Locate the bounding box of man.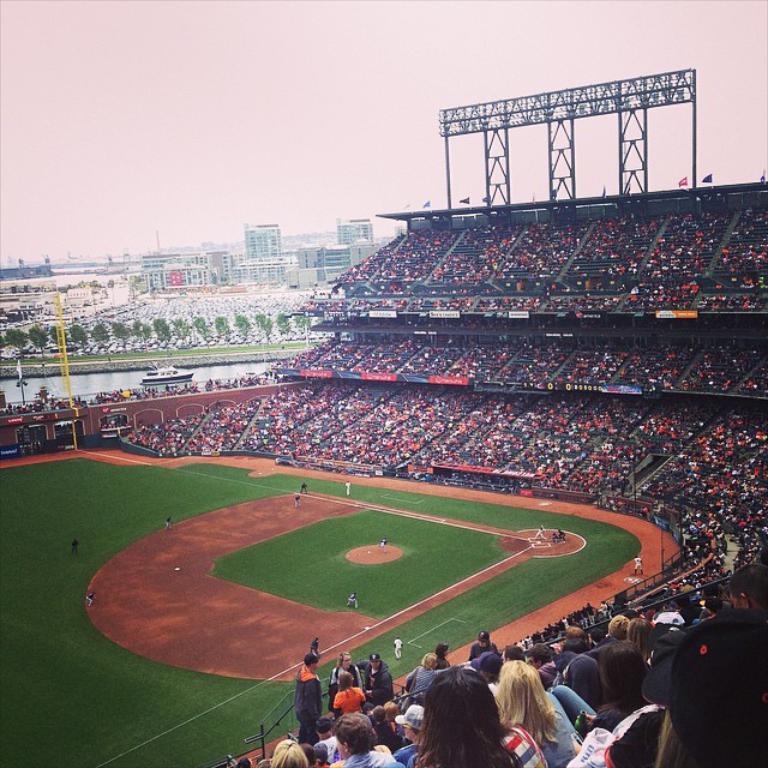
Bounding box: x1=84, y1=586, x2=94, y2=607.
